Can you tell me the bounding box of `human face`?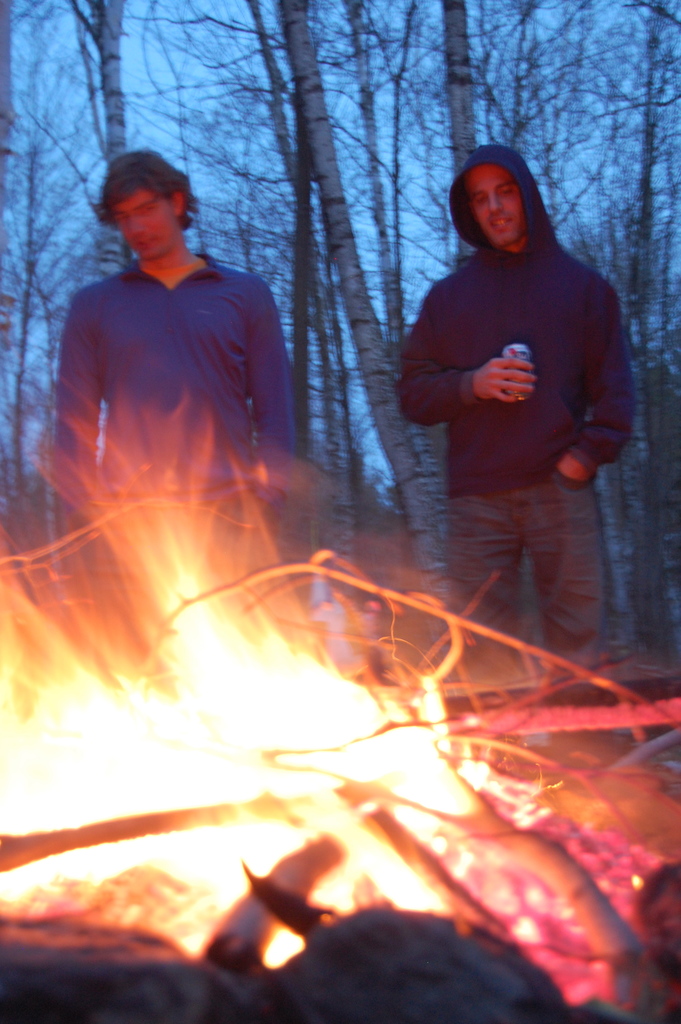
bbox=(467, 166, 525, 237).
